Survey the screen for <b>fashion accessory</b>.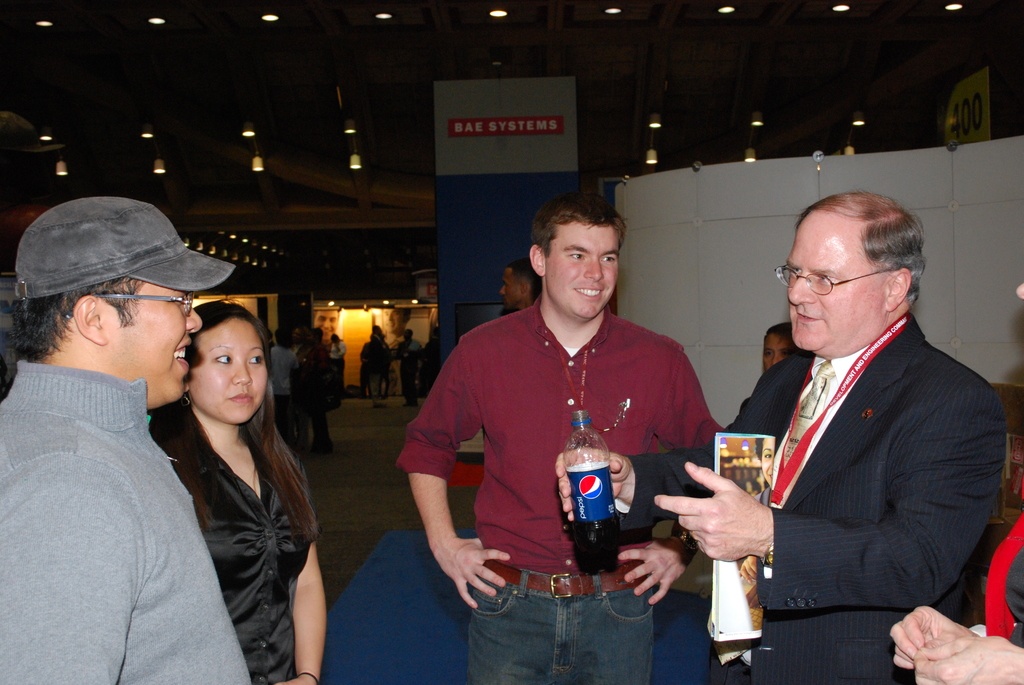
Survey found: left=760, top=544, right=774, bottom=567.
